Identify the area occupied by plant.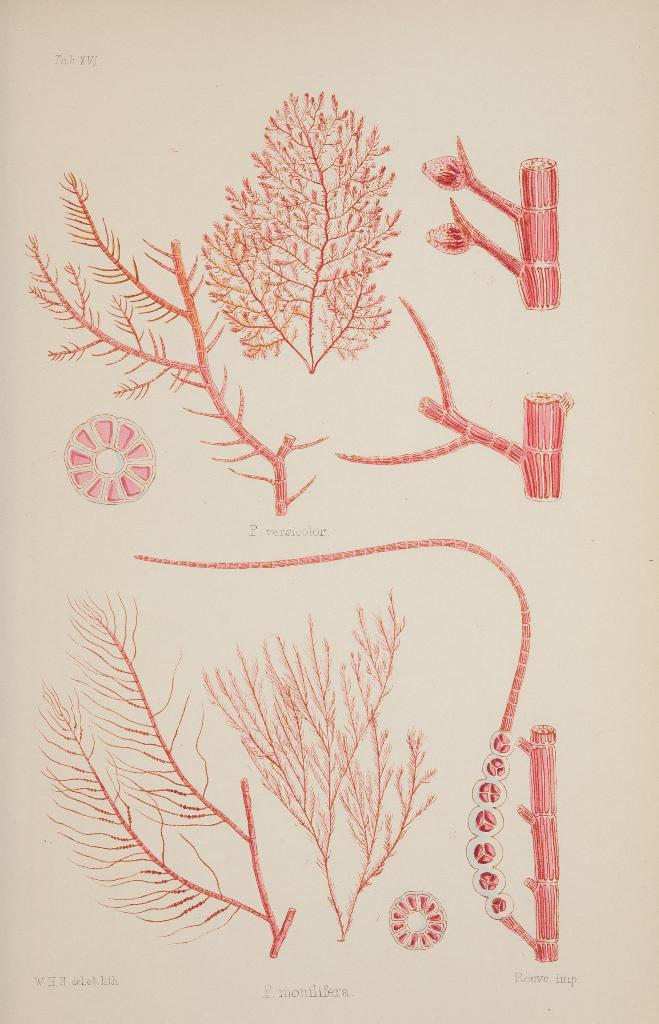
Area: <region>31, 576, 292, 956</region>.
